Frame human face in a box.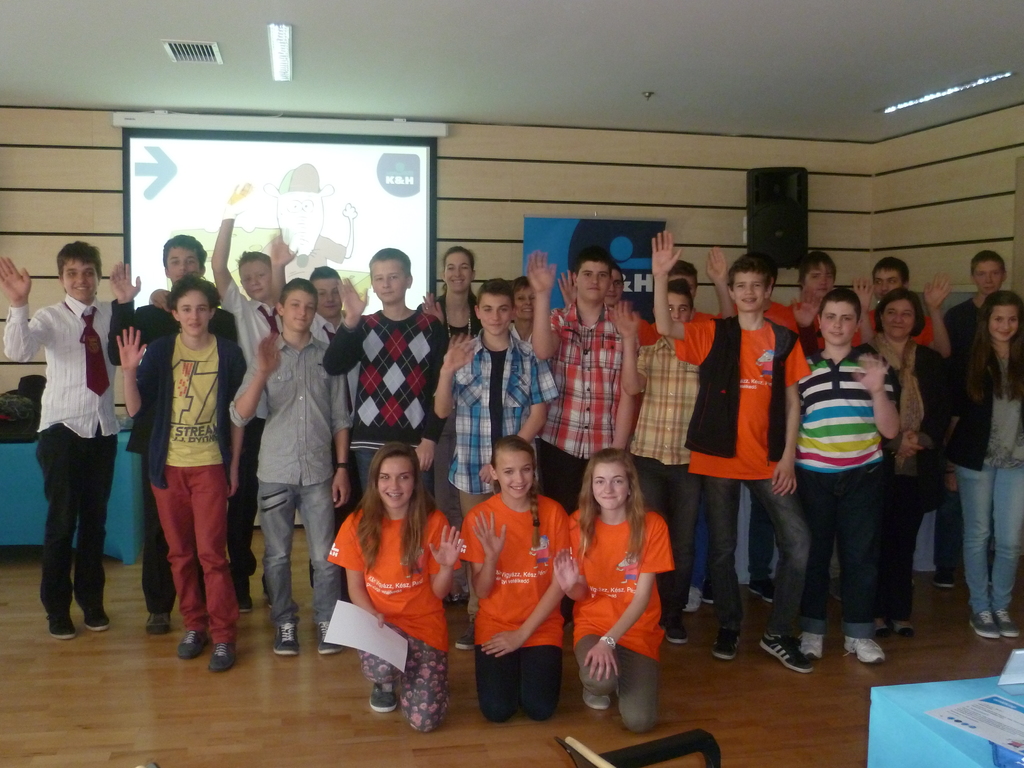
(991, 308, 1017, 341).
